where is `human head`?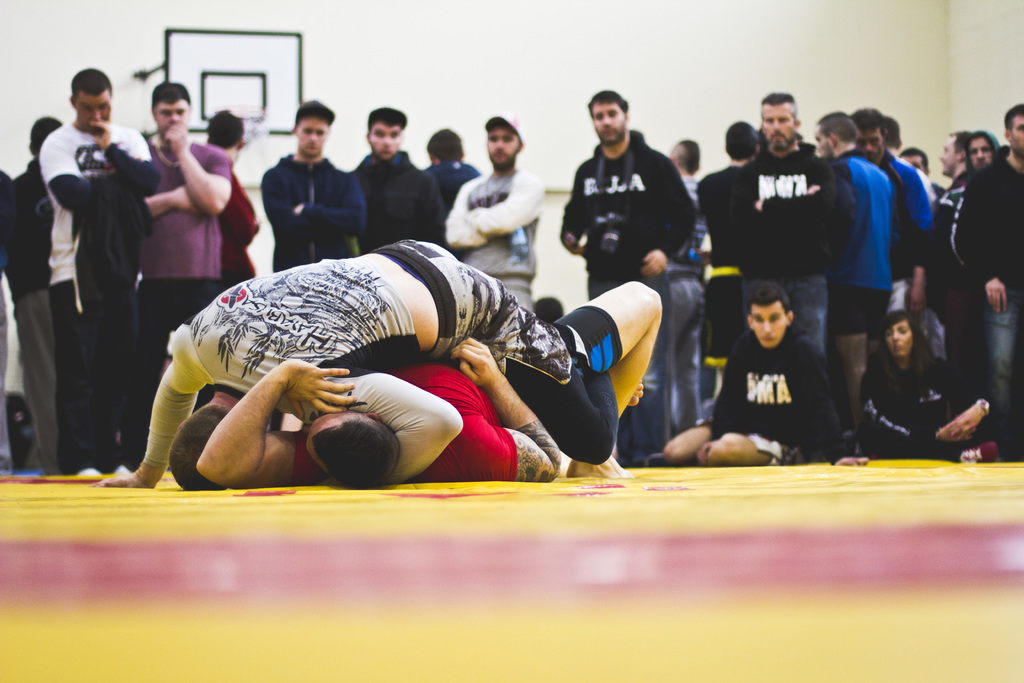
[x1=847, y1=106, x2=893, y2=158].
